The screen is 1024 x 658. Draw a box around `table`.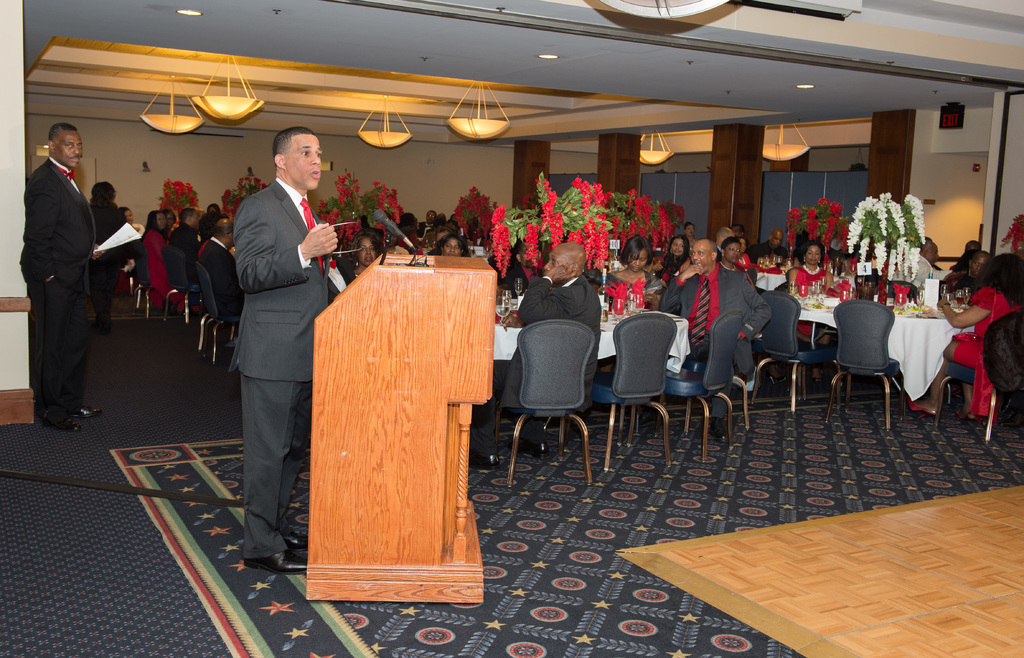
select_region(270, 210, 509, 620).
